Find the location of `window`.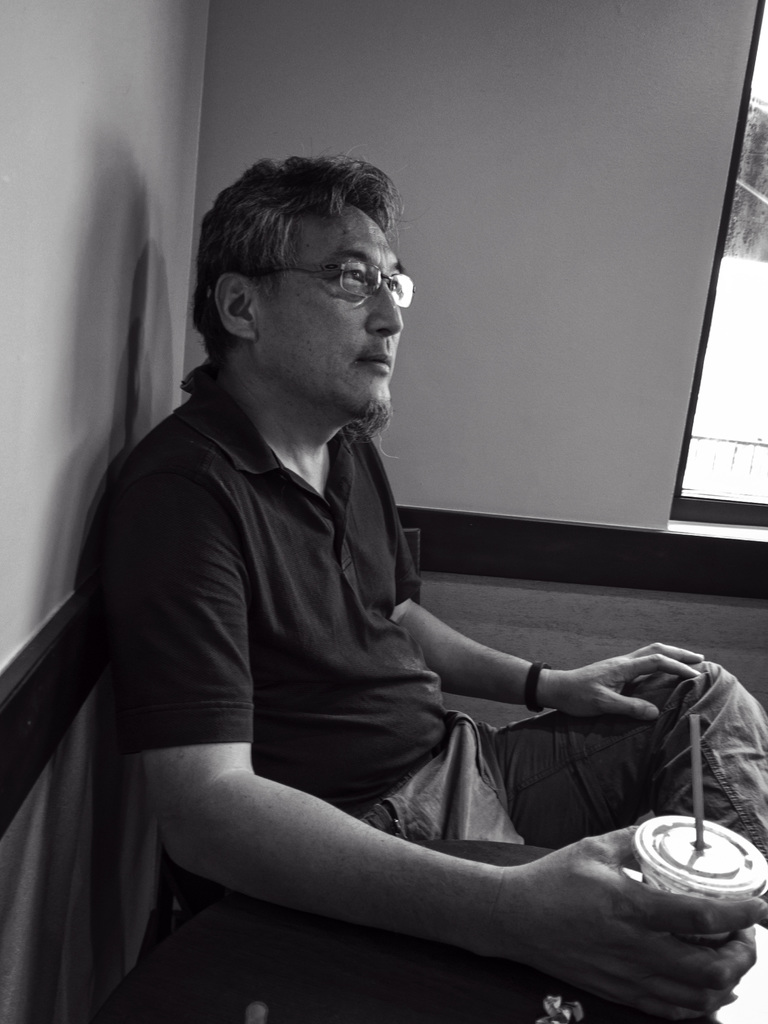
Location: [x1=664, y1=0, x2=767, y2=524].
